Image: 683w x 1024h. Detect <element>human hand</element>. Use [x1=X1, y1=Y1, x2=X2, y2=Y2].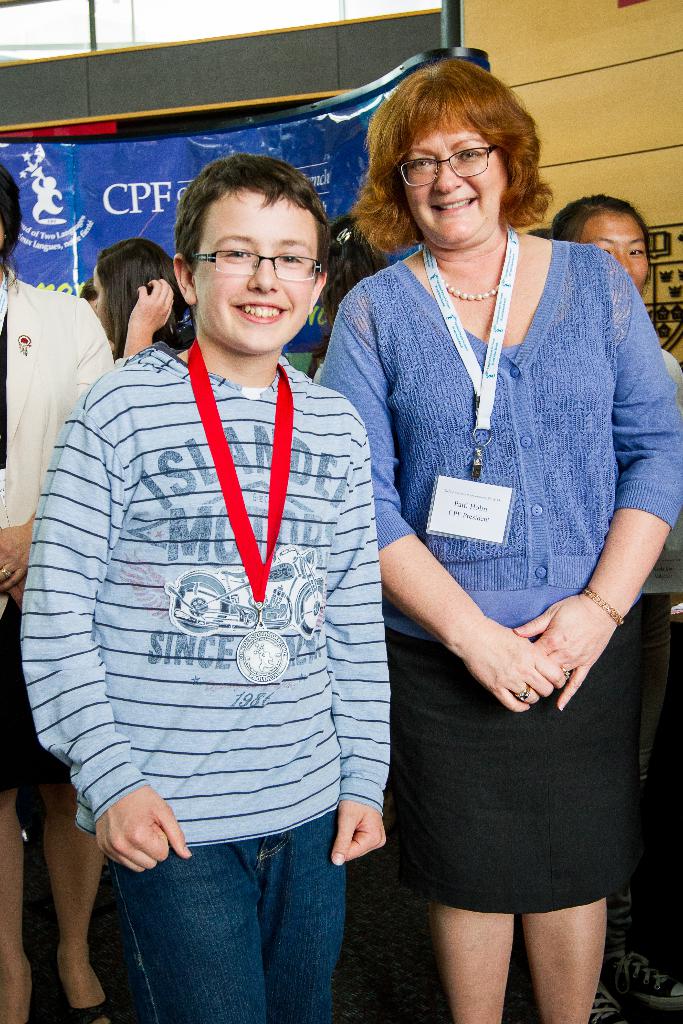
[x1=8, y1=573, x2=29, y2=610].
